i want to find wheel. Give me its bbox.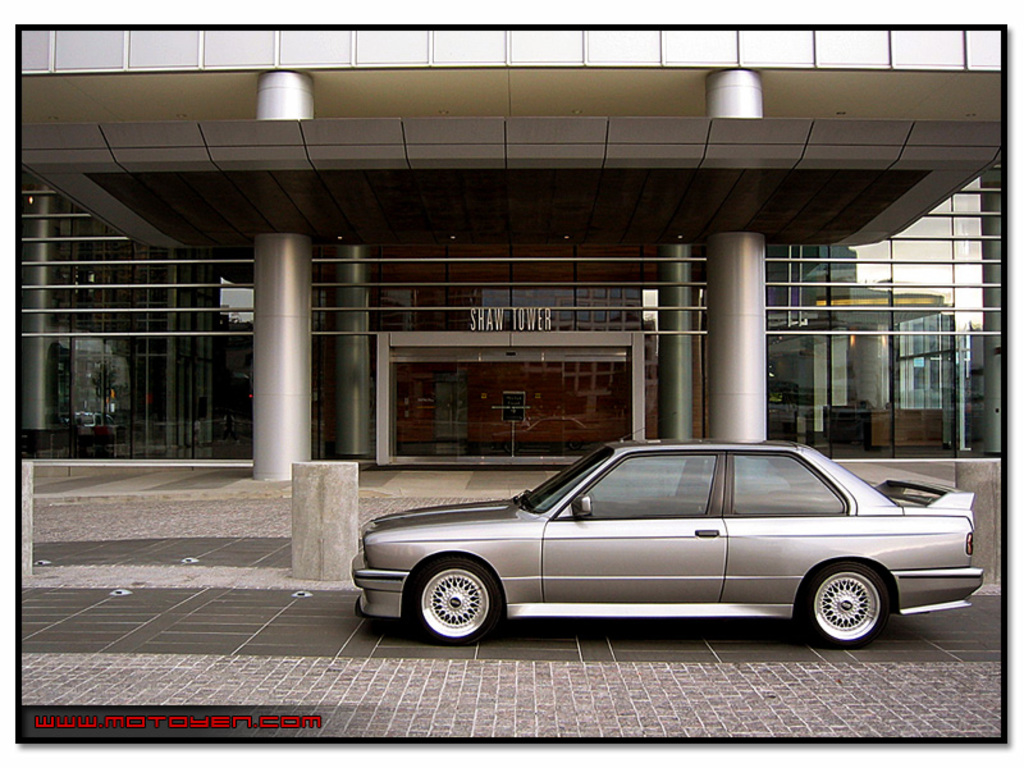
(411,553,511,640).
